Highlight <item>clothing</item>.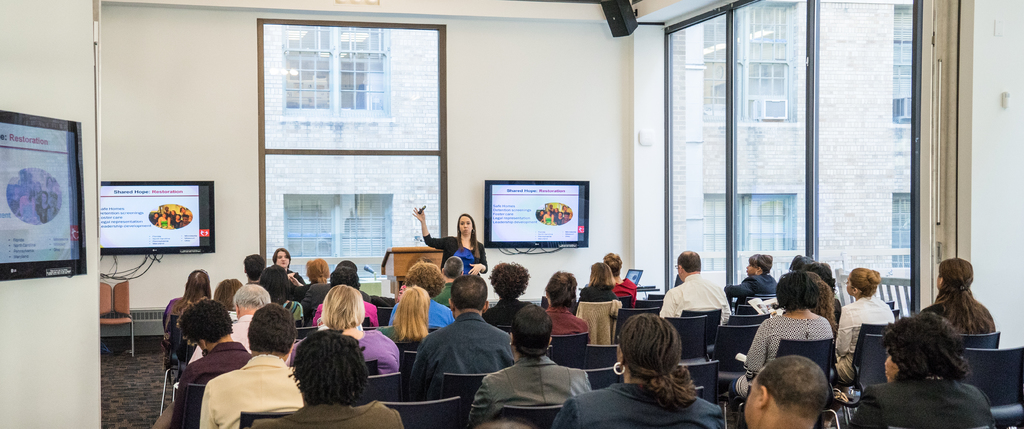
Highlighted region: crop(404, 311, 517, 403).
